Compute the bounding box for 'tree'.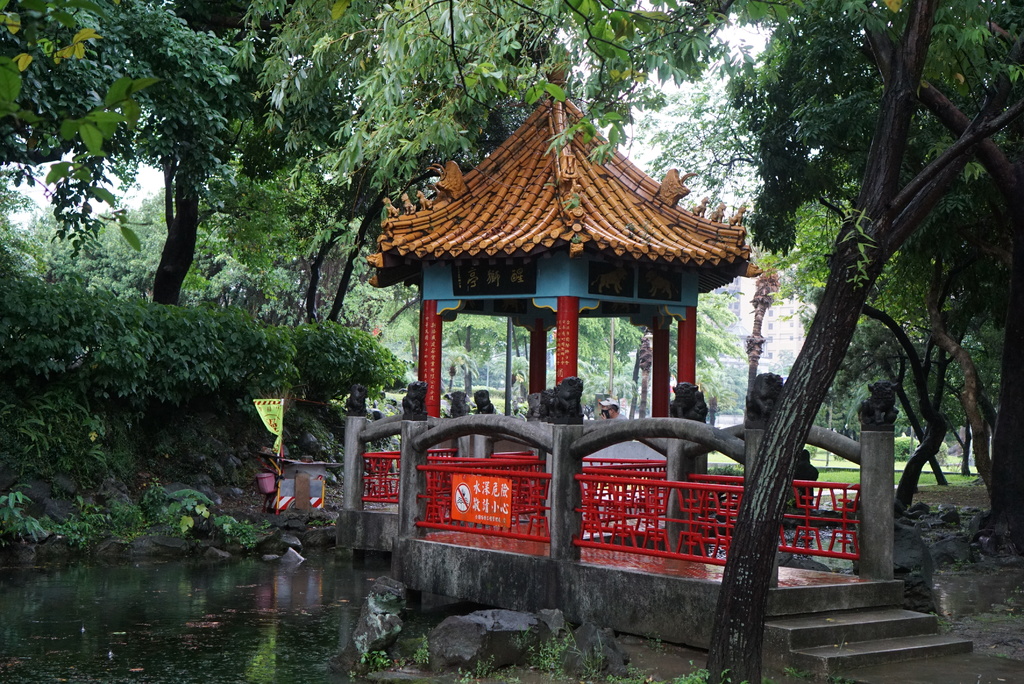
[655,77,774,236].
